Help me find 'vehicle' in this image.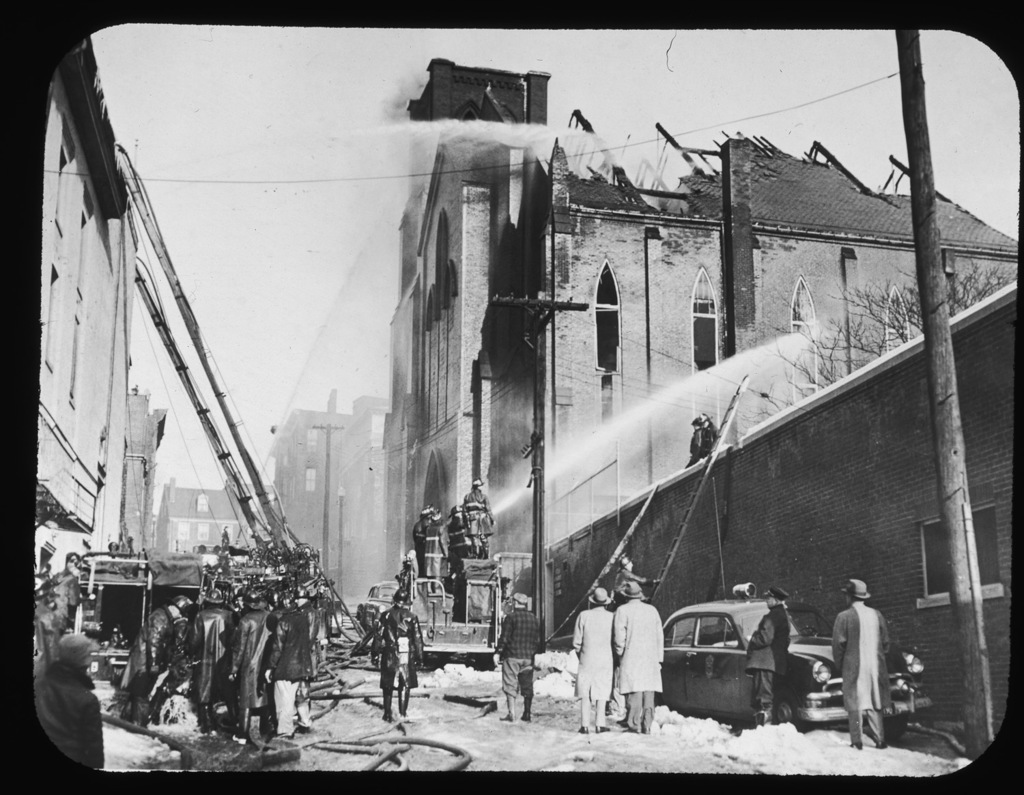
Found it: BBox(350, 567, 403, 633).
